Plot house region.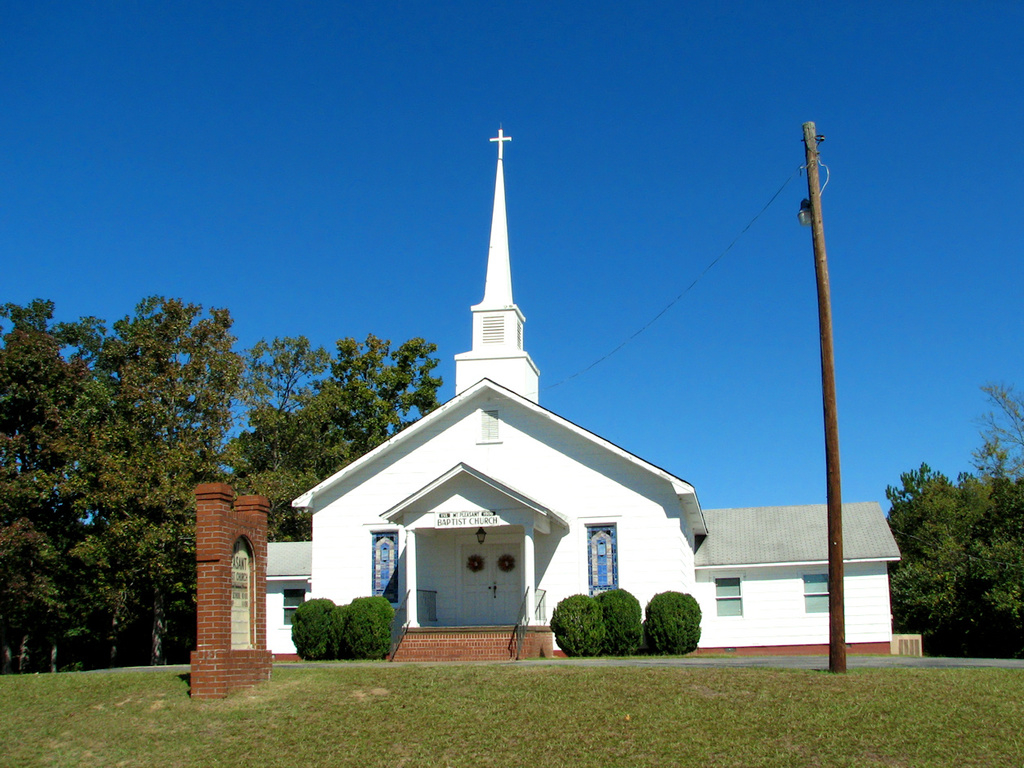
Plotted at Rect(268, 123, 902, 664).
